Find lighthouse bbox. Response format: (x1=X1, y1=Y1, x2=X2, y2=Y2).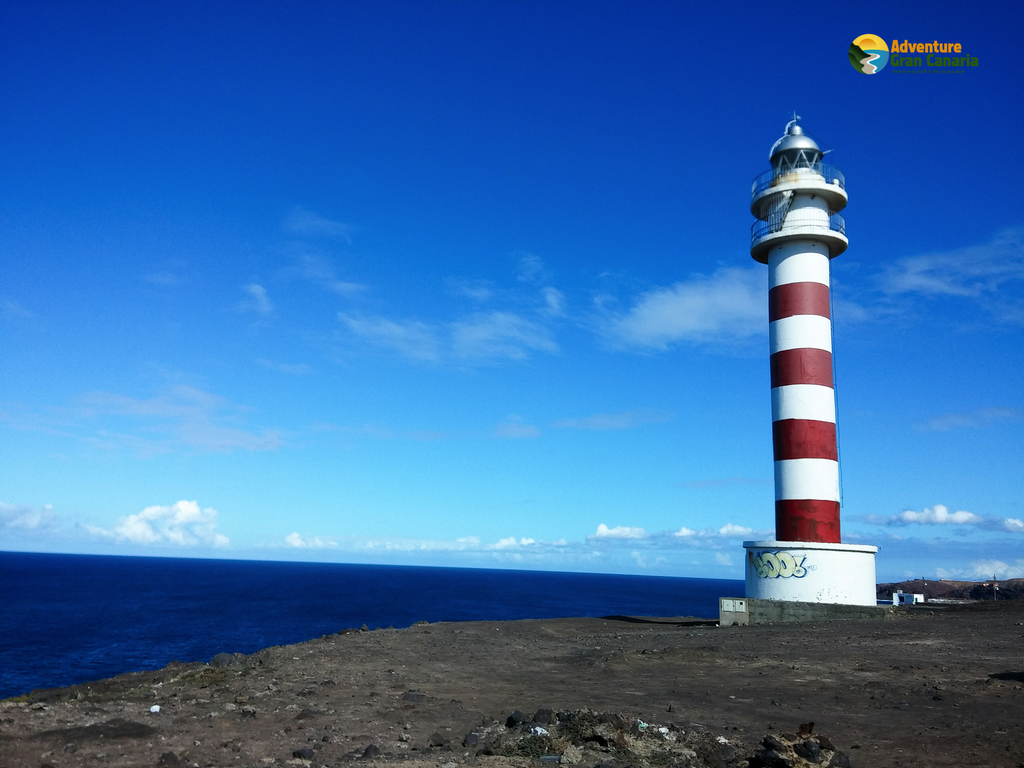
(x1=749, y1=110, x2=850, y2=543).
